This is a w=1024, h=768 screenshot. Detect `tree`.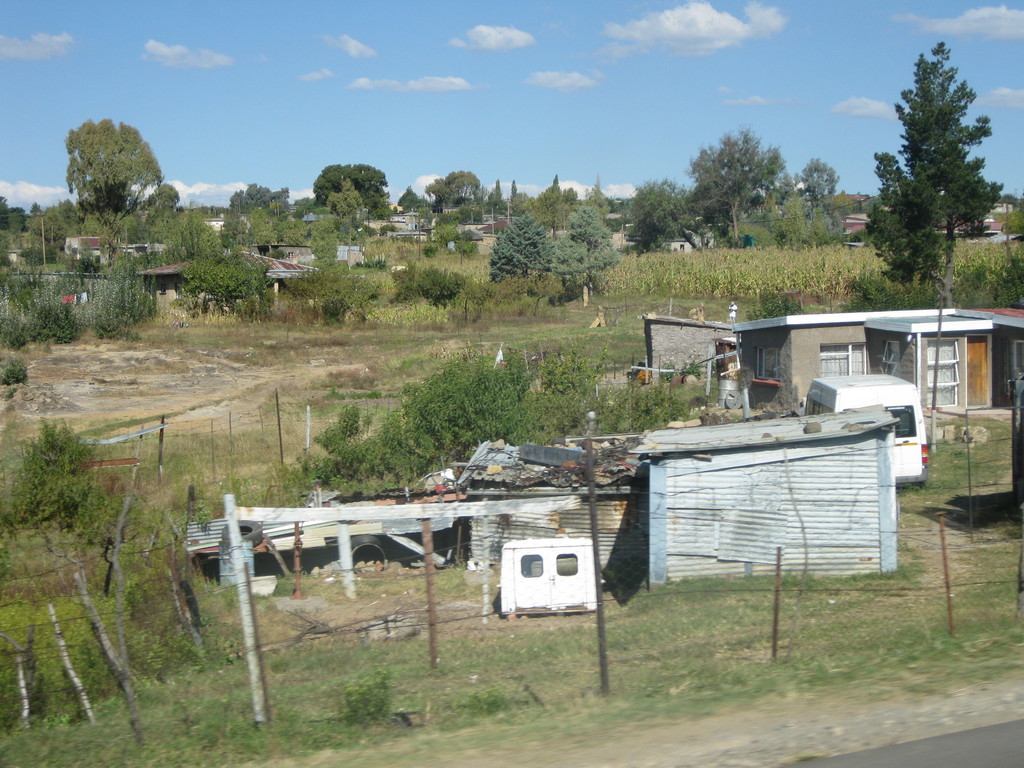
bbox=[0, 230, 17, 268].
